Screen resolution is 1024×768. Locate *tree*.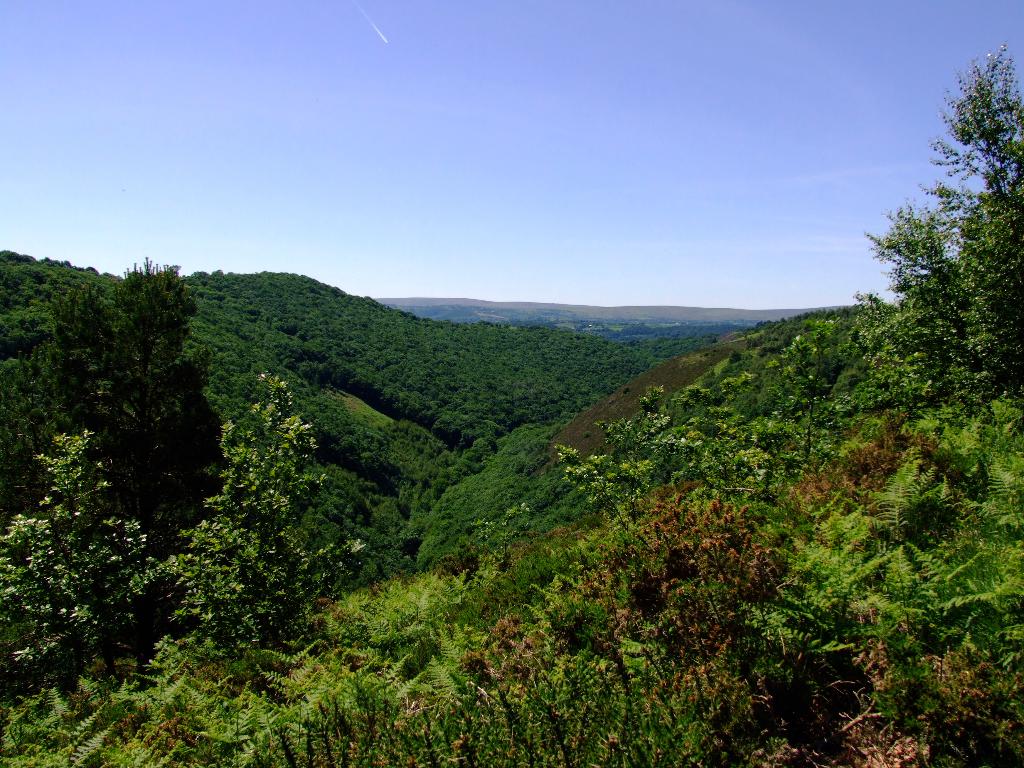
crop(45, 234, 223, 552).
